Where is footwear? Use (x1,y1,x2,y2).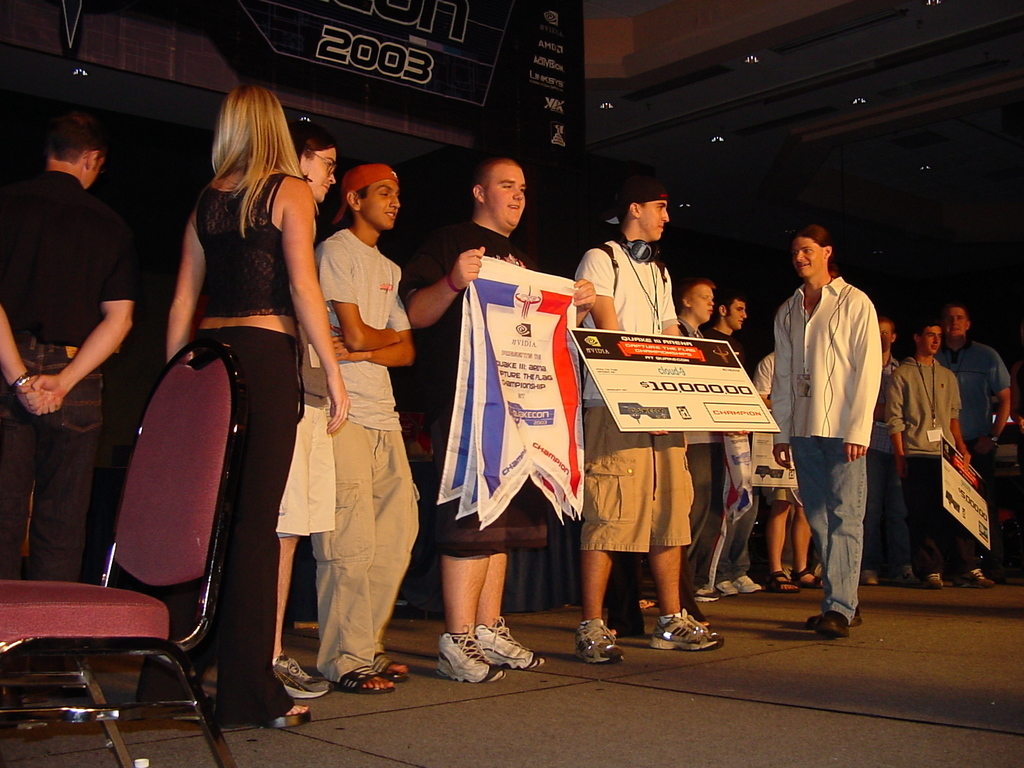
(696,584,719,601).
